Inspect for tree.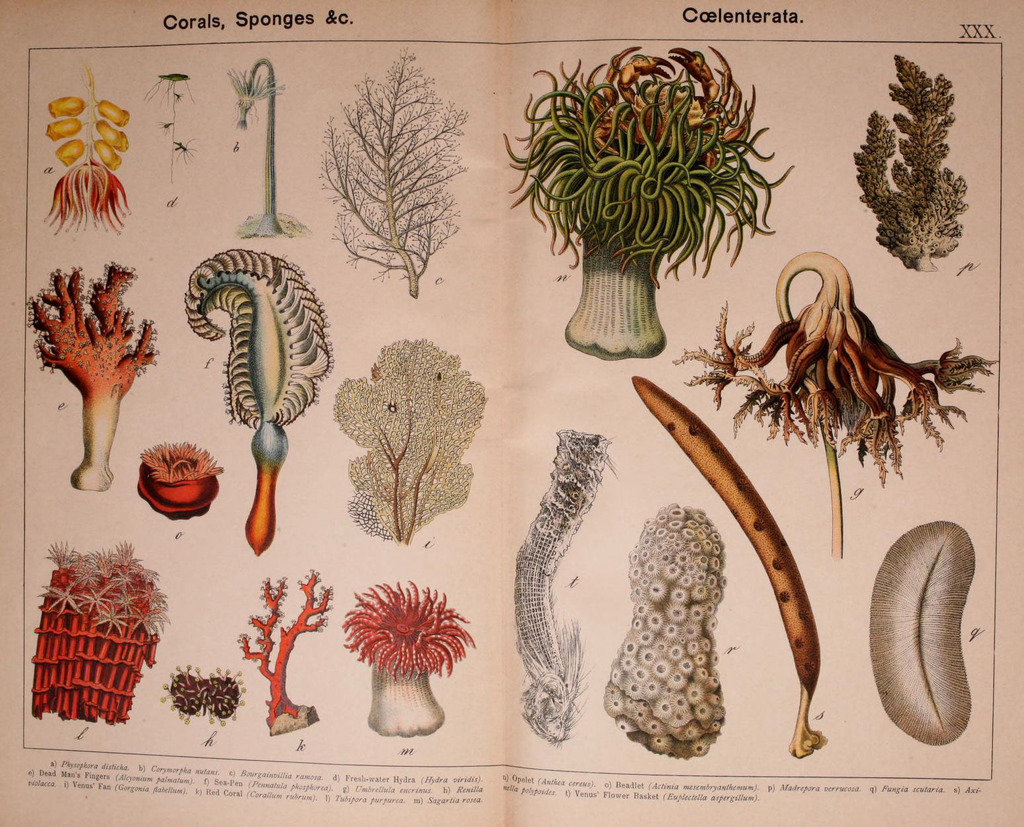
Inspection: <region>333, 338, 487, 544</region>.
